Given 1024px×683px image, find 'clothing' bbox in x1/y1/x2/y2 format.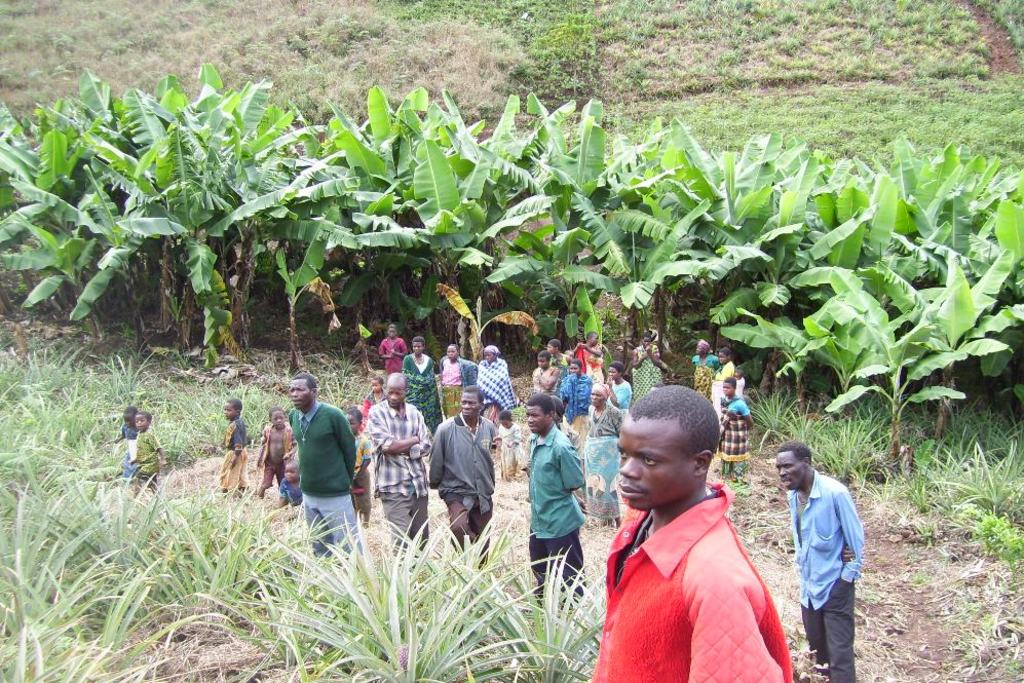
533/428/586/600.
